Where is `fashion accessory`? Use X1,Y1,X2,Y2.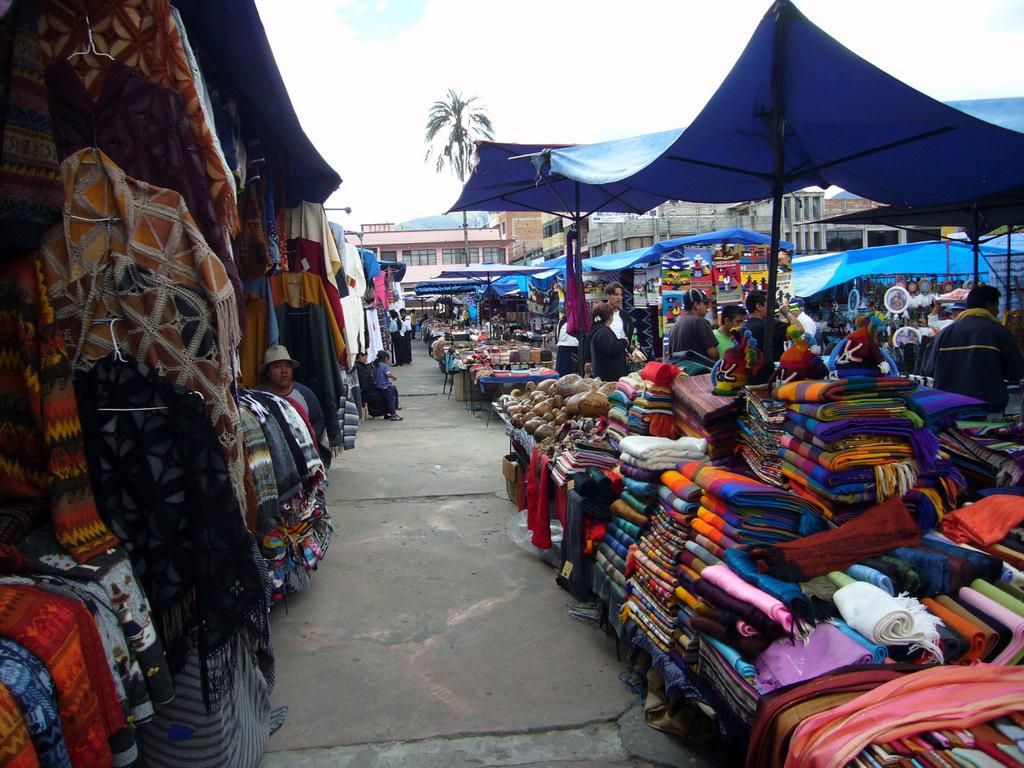
782,307,794,321.
